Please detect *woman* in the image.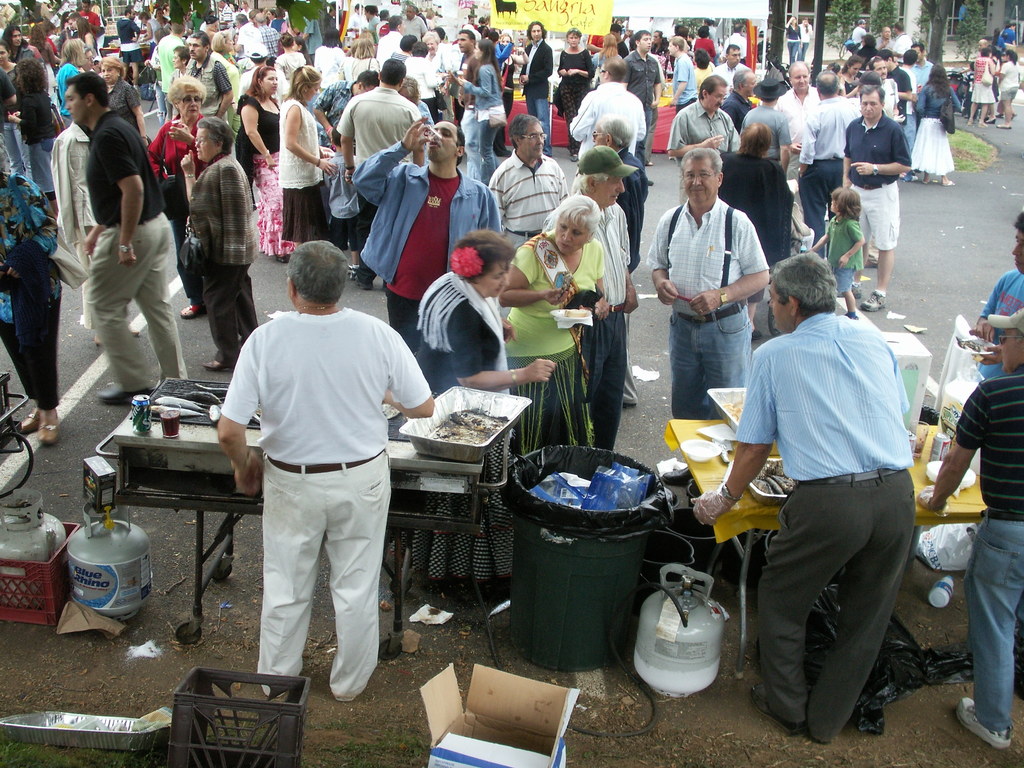
l=235, t=63, r=300, b=262.
